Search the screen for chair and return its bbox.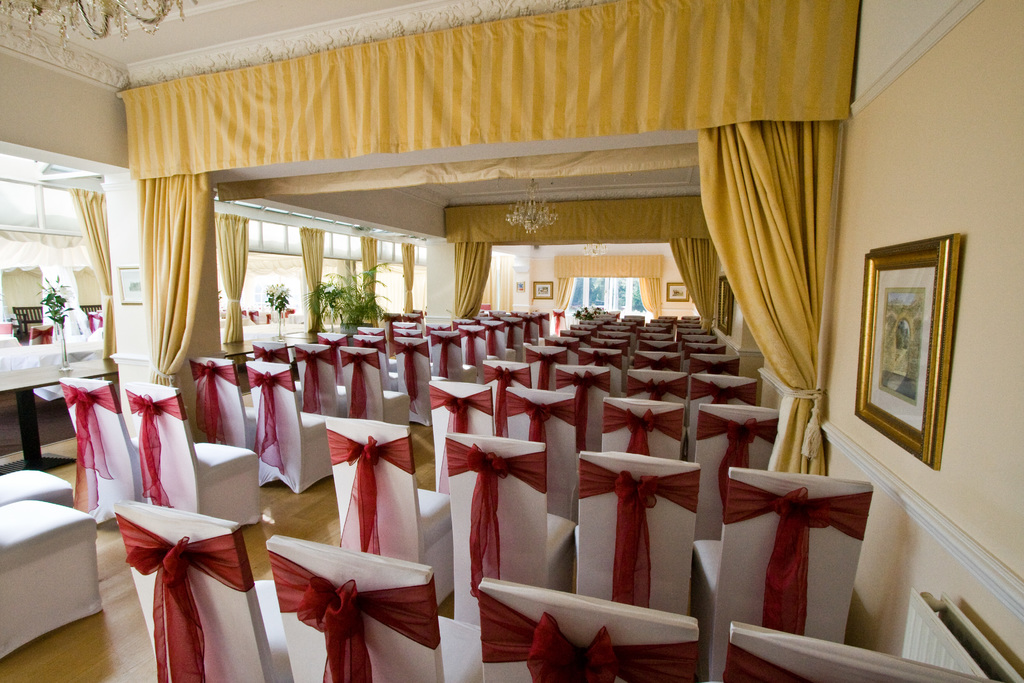
Found: Rect(445, 433, 577, 627).
